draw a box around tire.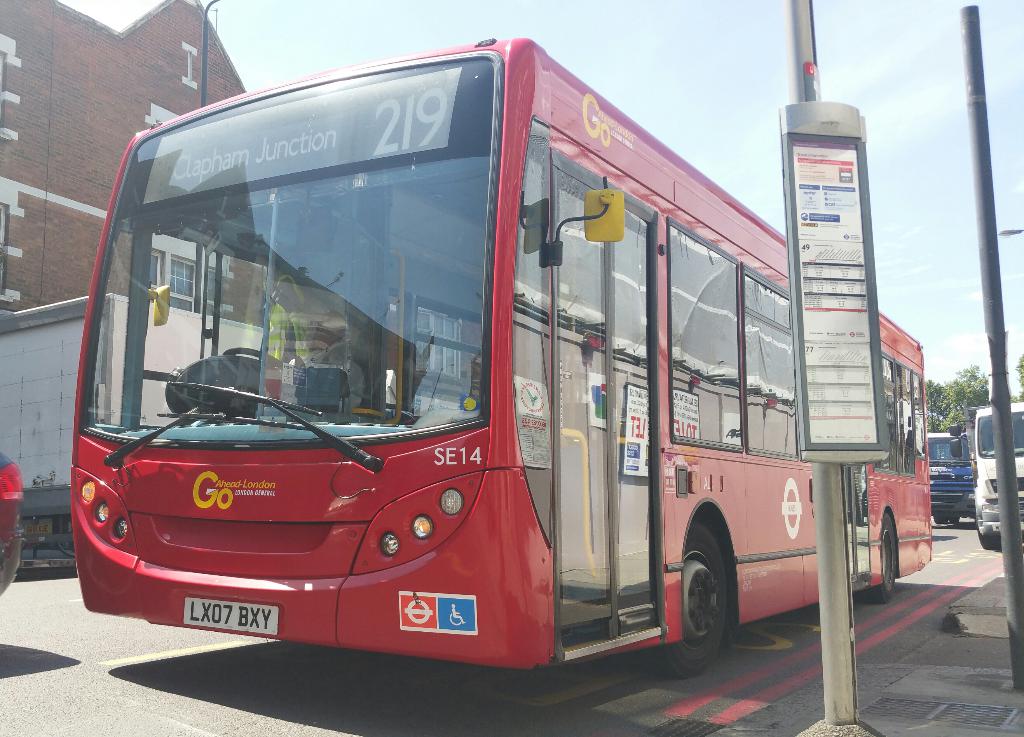
l=932, t=510, r=947, b=524.
